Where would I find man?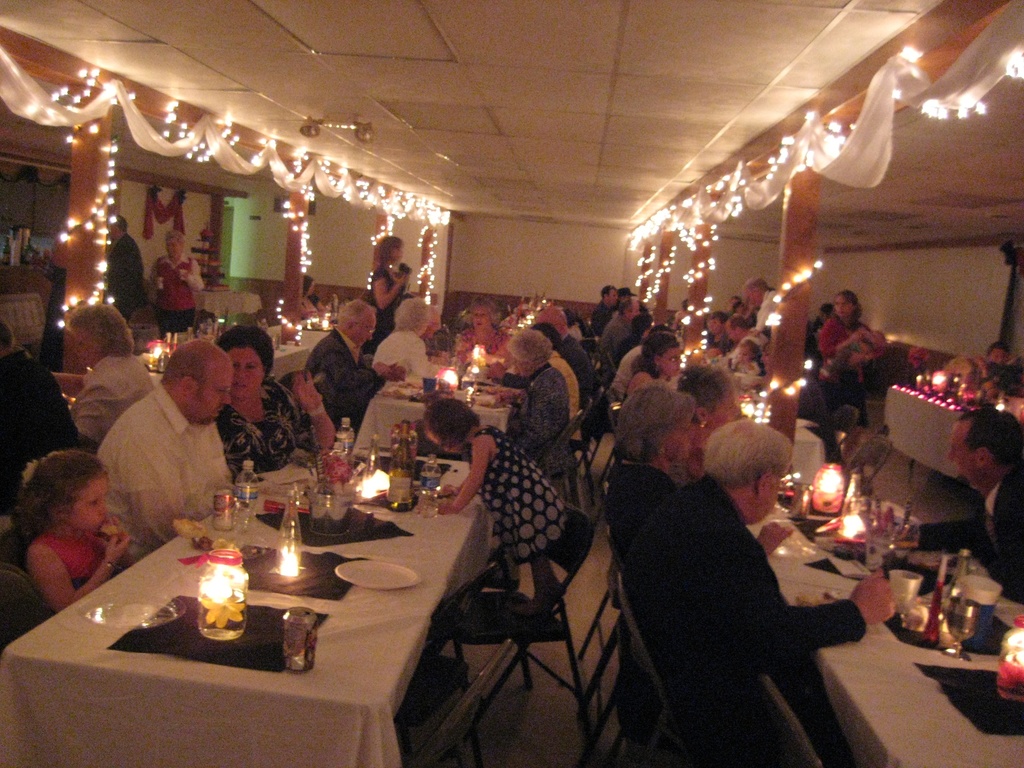
At detection(111, 214, 144, 308).
